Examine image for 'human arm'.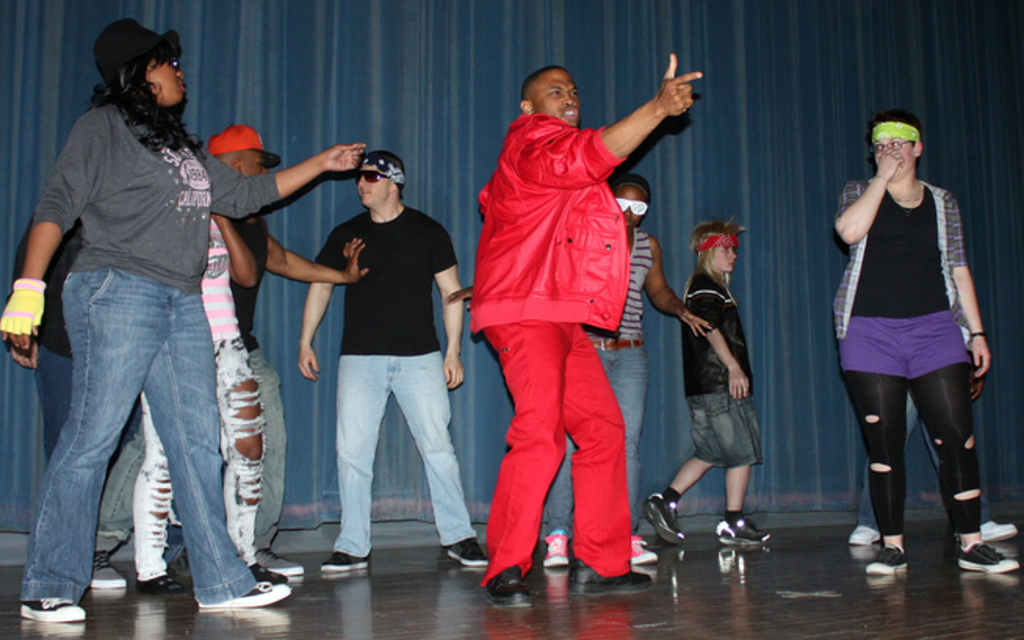
Examination result: locate(690, 279, 750, 399).
